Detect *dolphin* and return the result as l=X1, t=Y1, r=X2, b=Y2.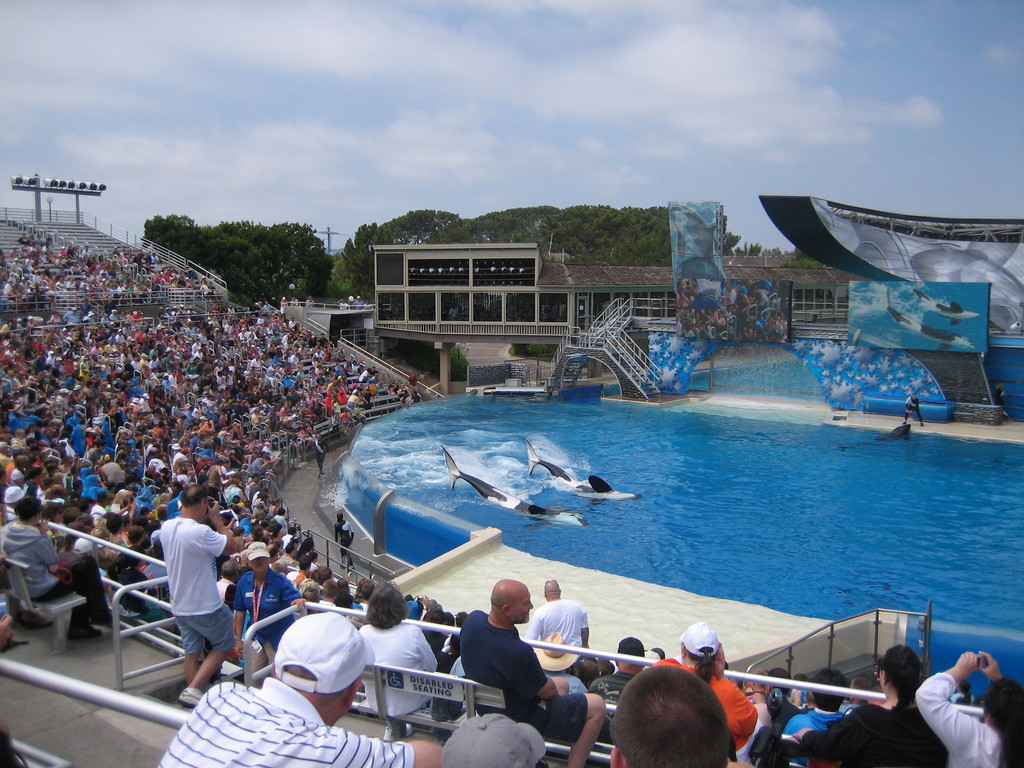
l=525, t=441, r=640, b=511.
